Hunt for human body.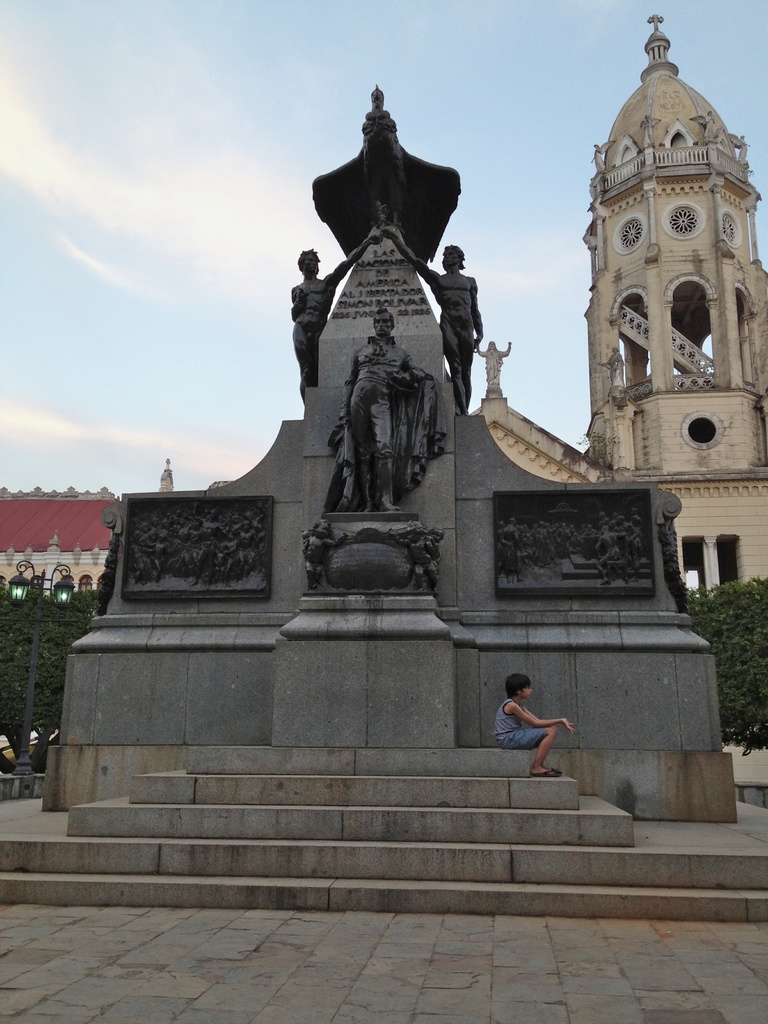
Hunted down at [x1=385, y1=228, x2=485, y2=413].
